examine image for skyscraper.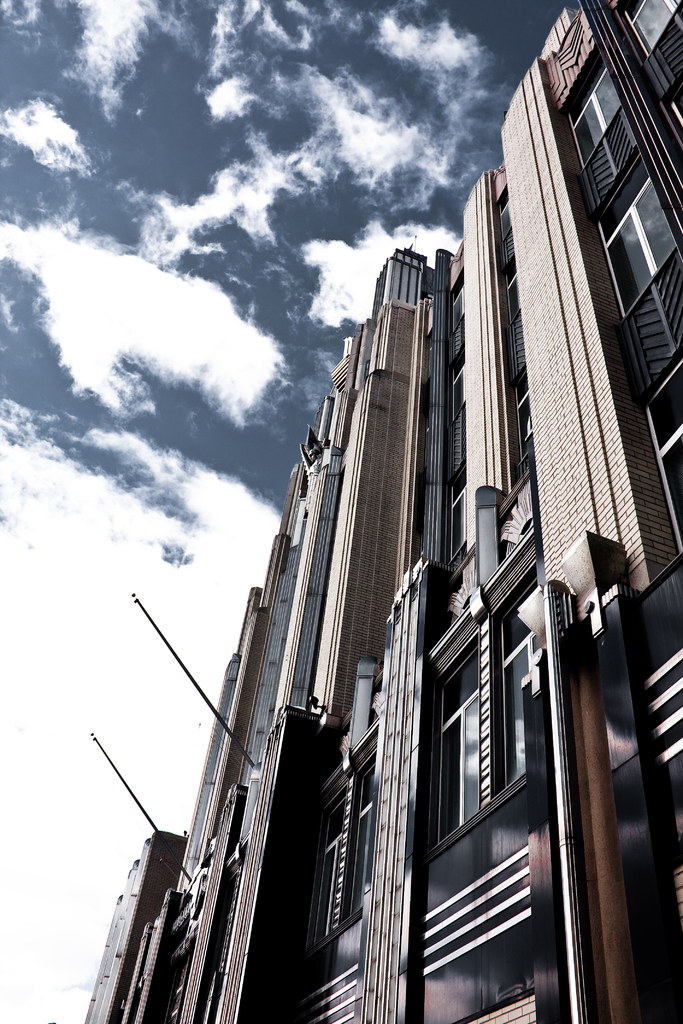
Examination result: <bbox>179, 248, 428, 1023</bbox>.
